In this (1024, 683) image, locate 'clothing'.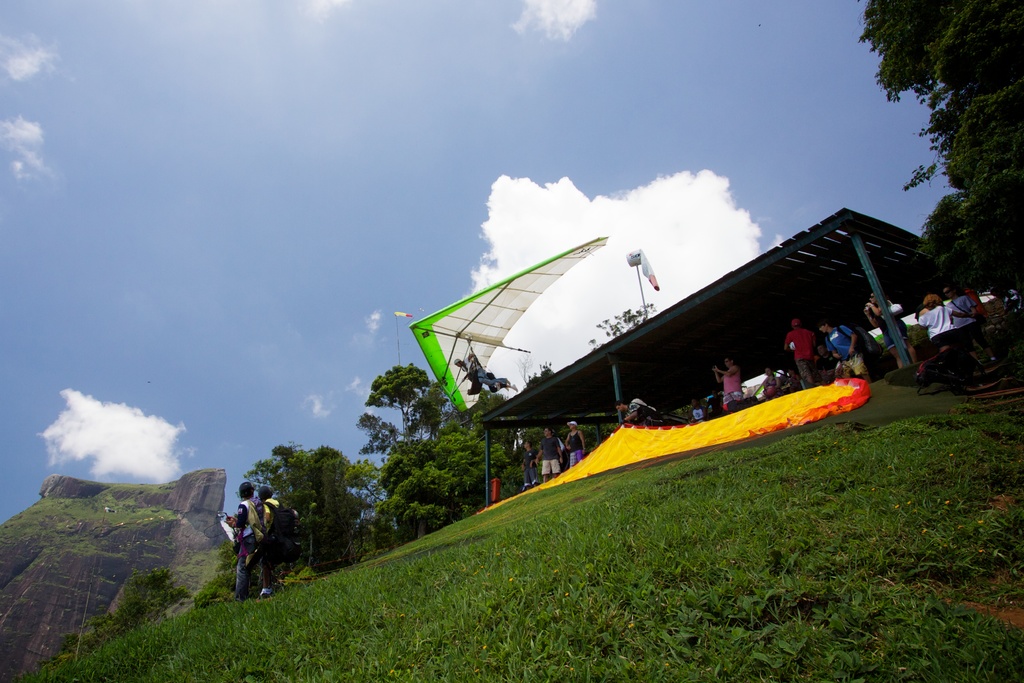
Bounding box: box=[788, 334, 812, 390].
